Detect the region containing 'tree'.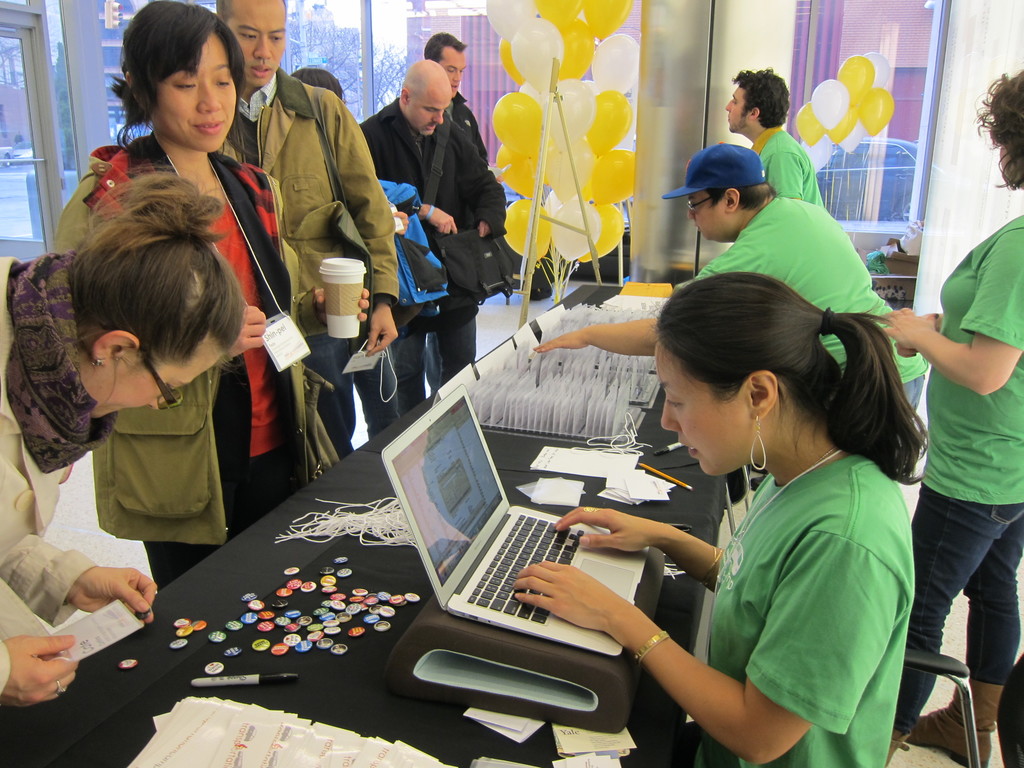
54,44,68,170.
